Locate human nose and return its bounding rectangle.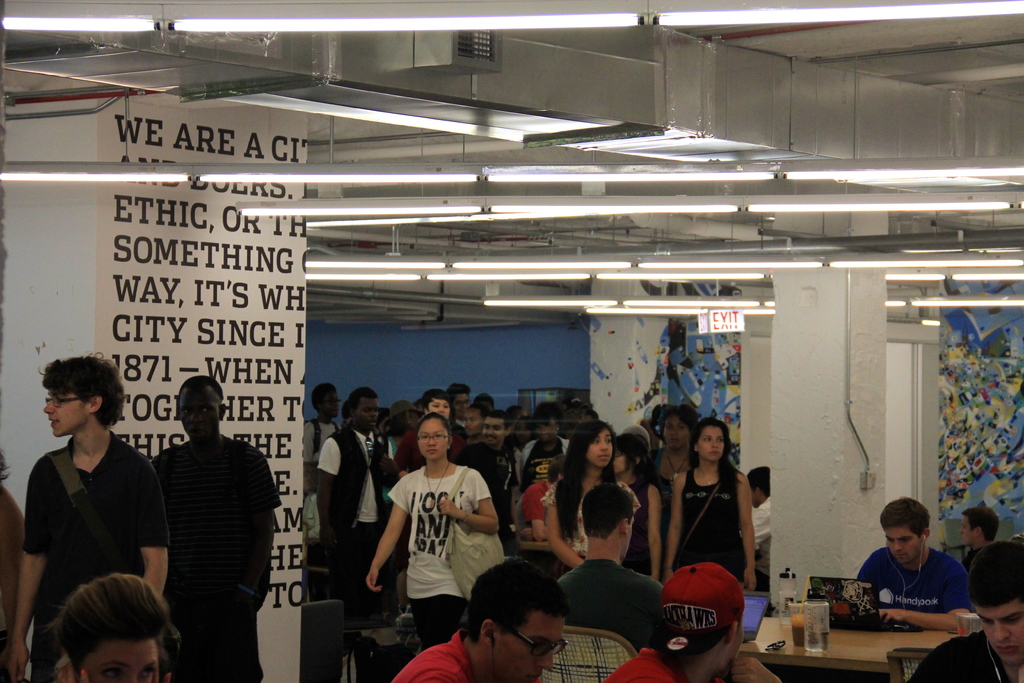
370/411/379/420.
